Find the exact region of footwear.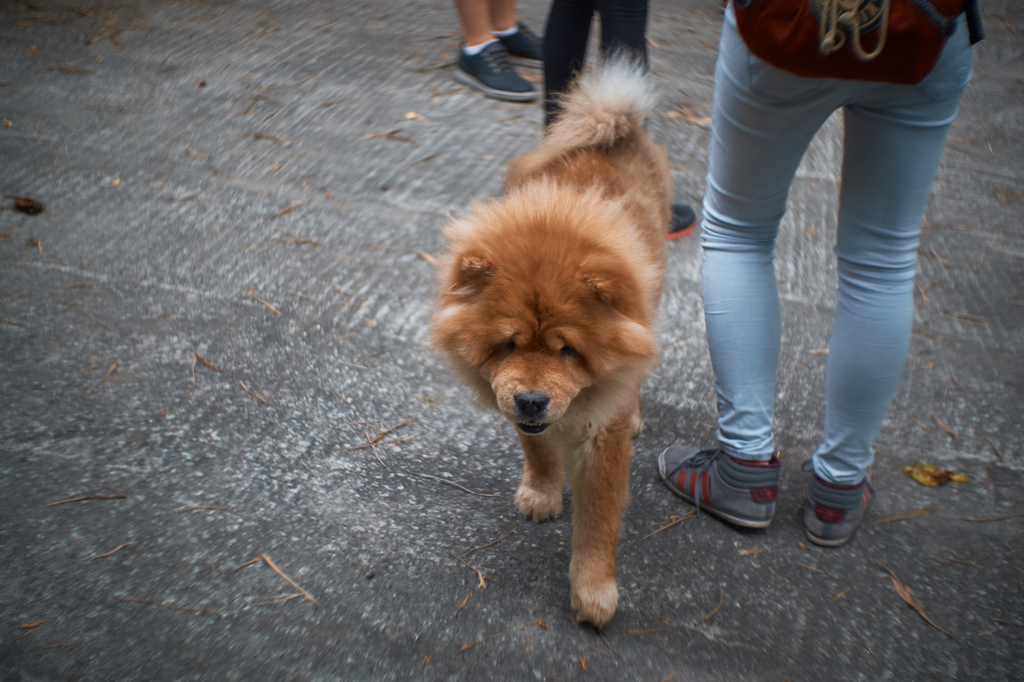
Exact region: 658/422/791/540.
